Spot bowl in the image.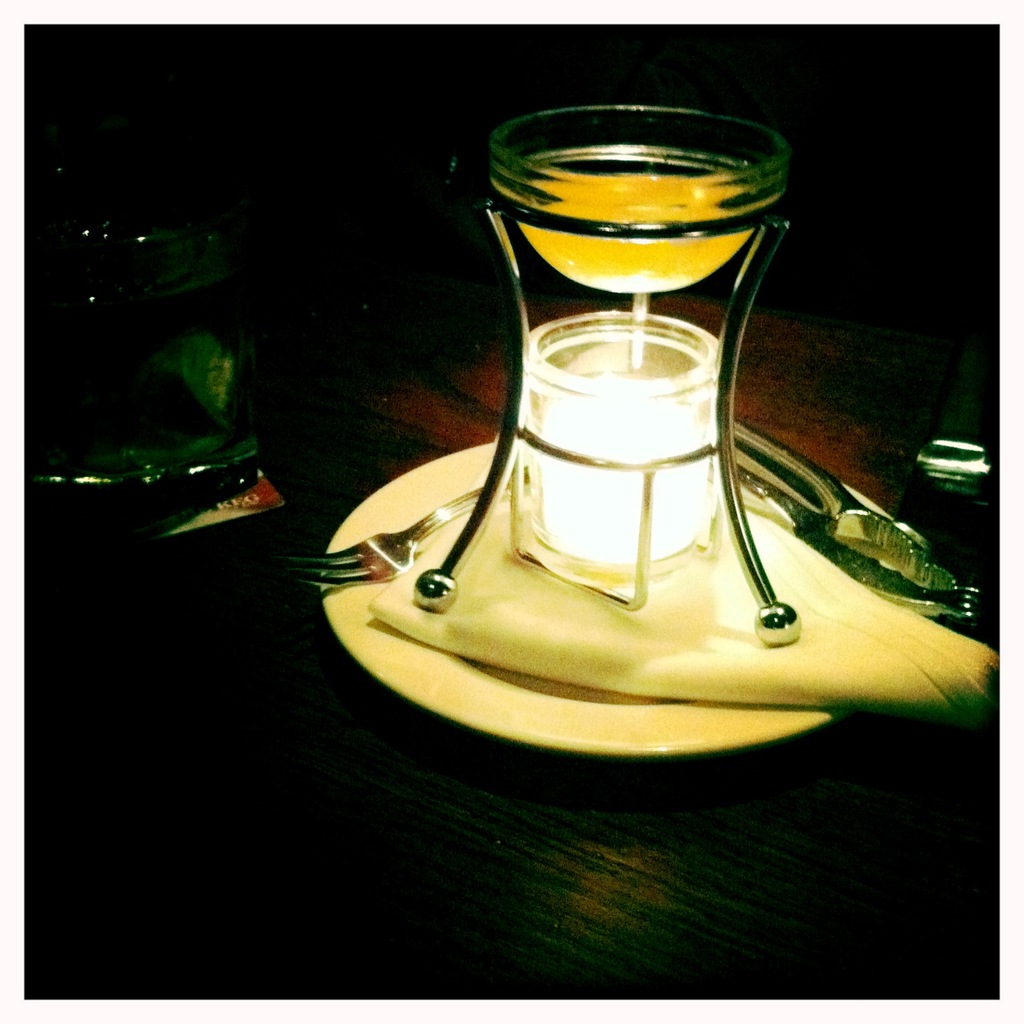
bowl found at bbox(485, 98, 788, 297).
